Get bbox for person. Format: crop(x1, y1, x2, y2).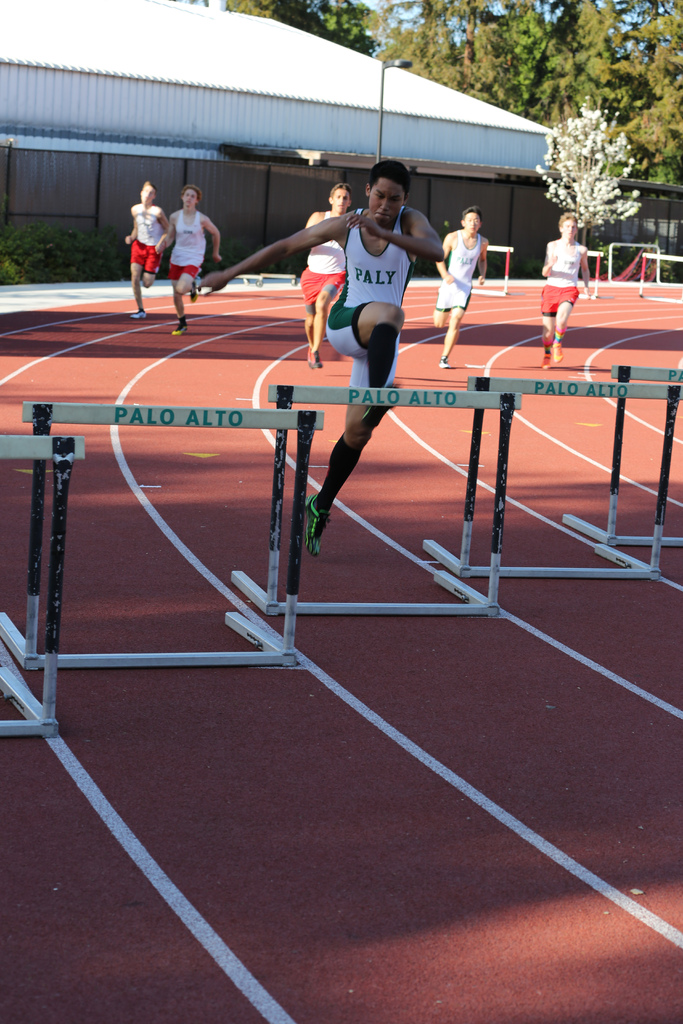
crop(198, 167, 444, 554).
